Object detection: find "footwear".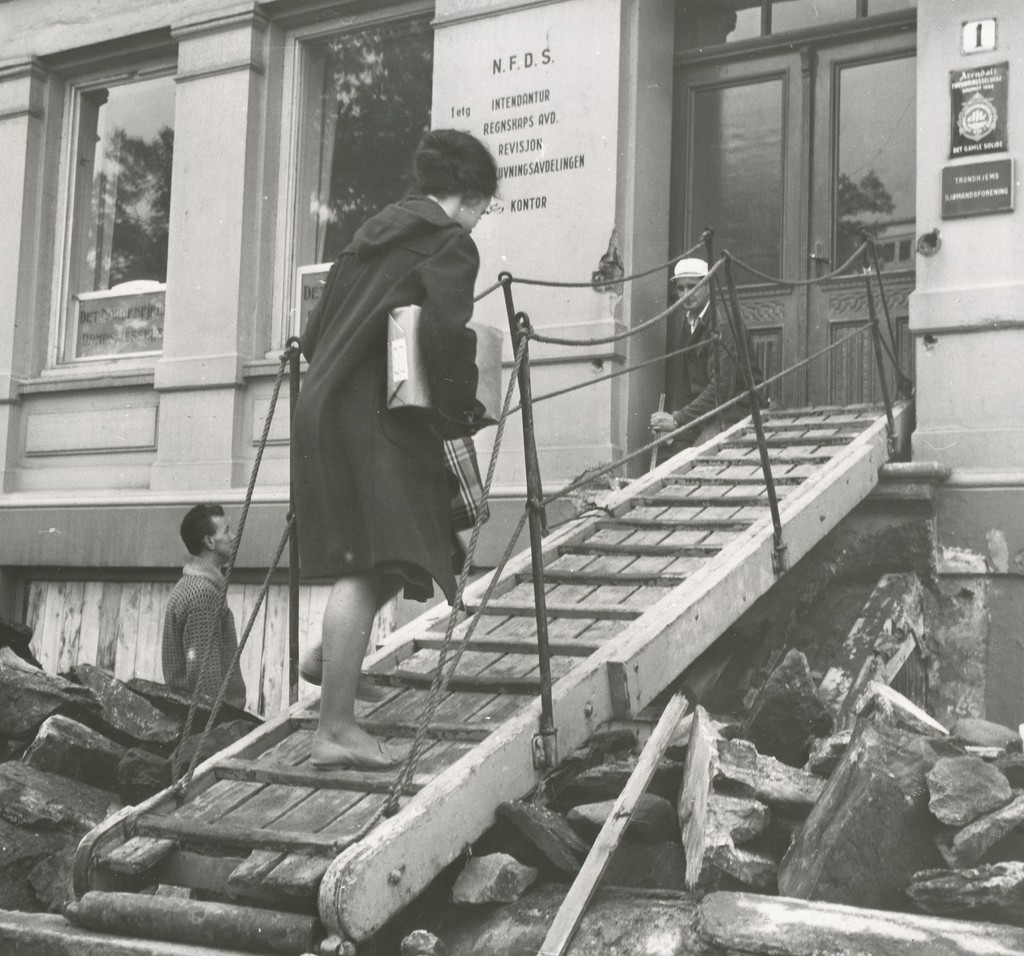
292/651/385/701.
